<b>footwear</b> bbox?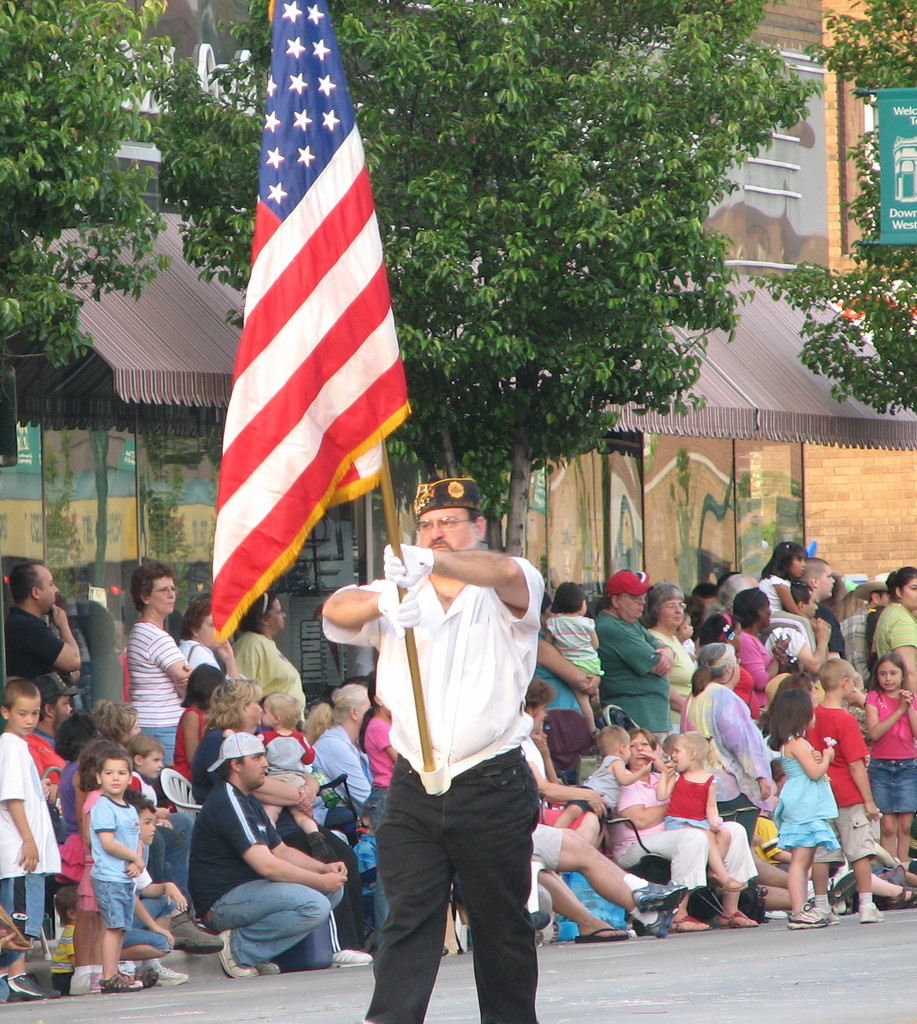
bbox(442, 941, 449, 957)
